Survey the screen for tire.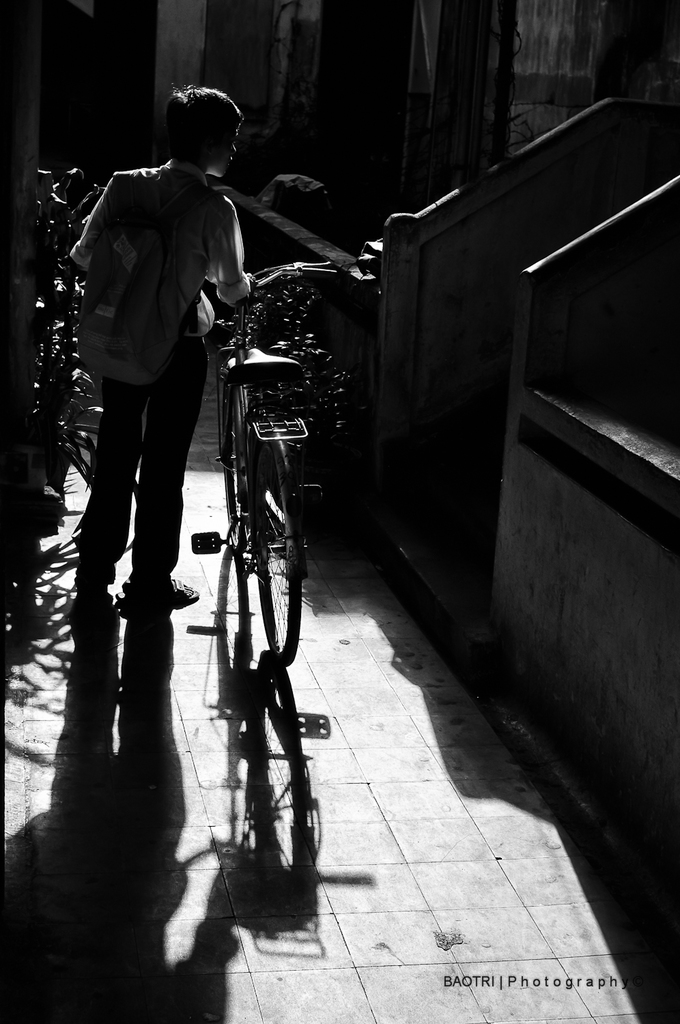
Survey found: bbox(245, 438, 306, 664).
